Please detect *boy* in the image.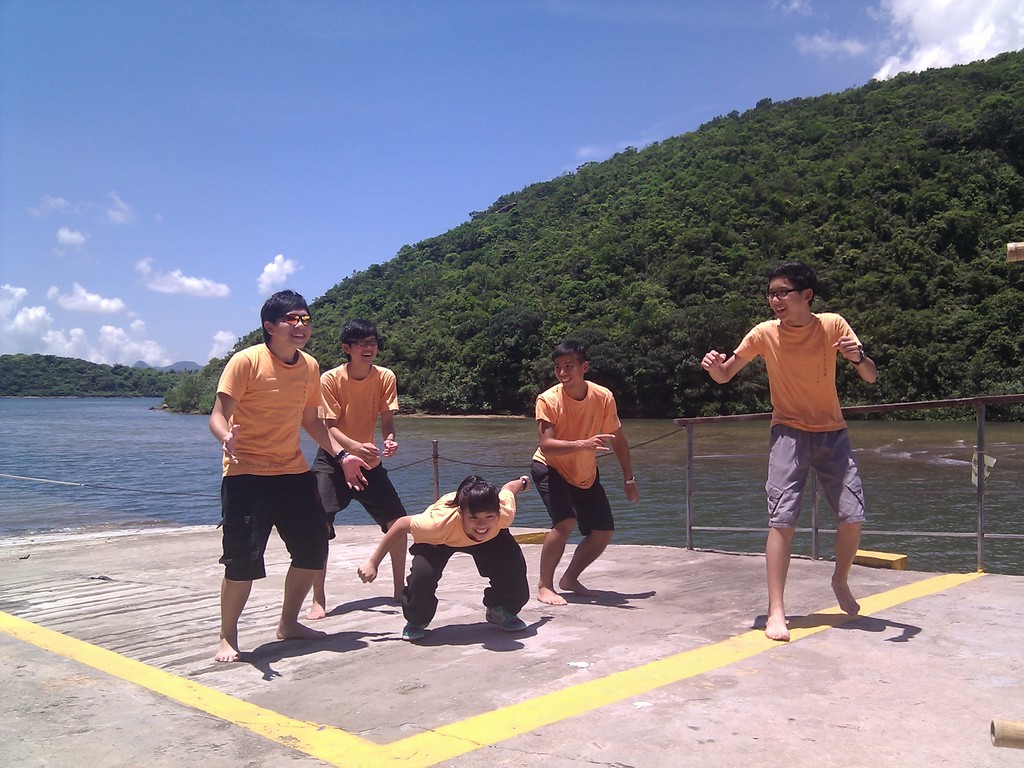
x1=209, y1=289, x2=326, y2=662.
